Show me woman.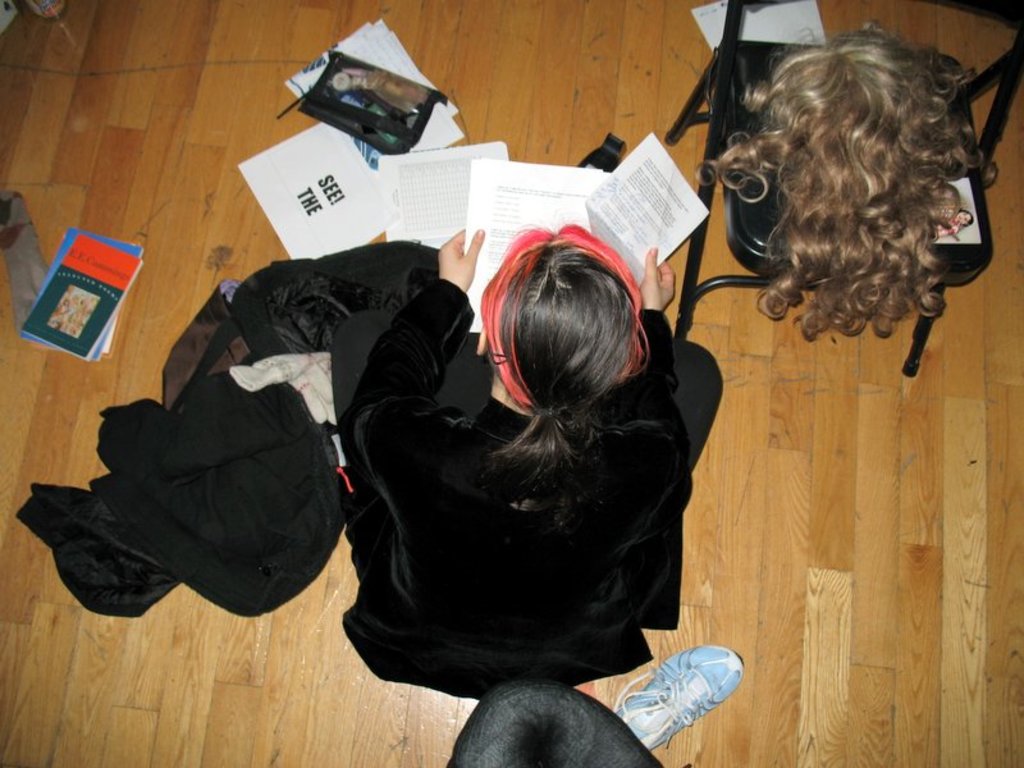
woman is here: crop(340, 225, 732, 708).
